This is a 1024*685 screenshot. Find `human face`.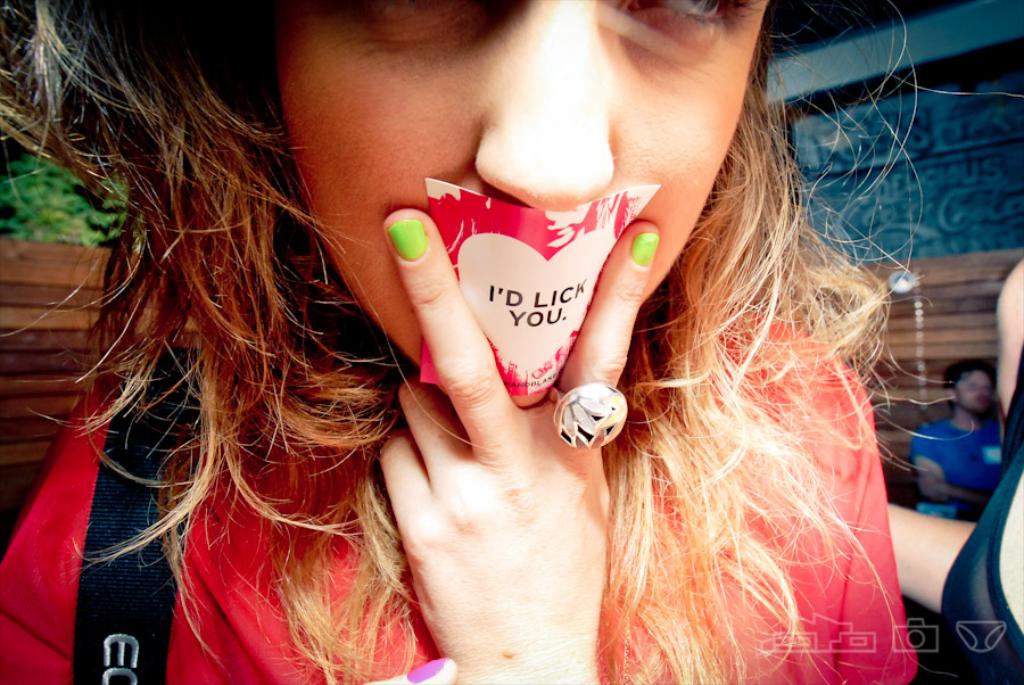
Bounding box: detection(956, 370, 991, 411).
